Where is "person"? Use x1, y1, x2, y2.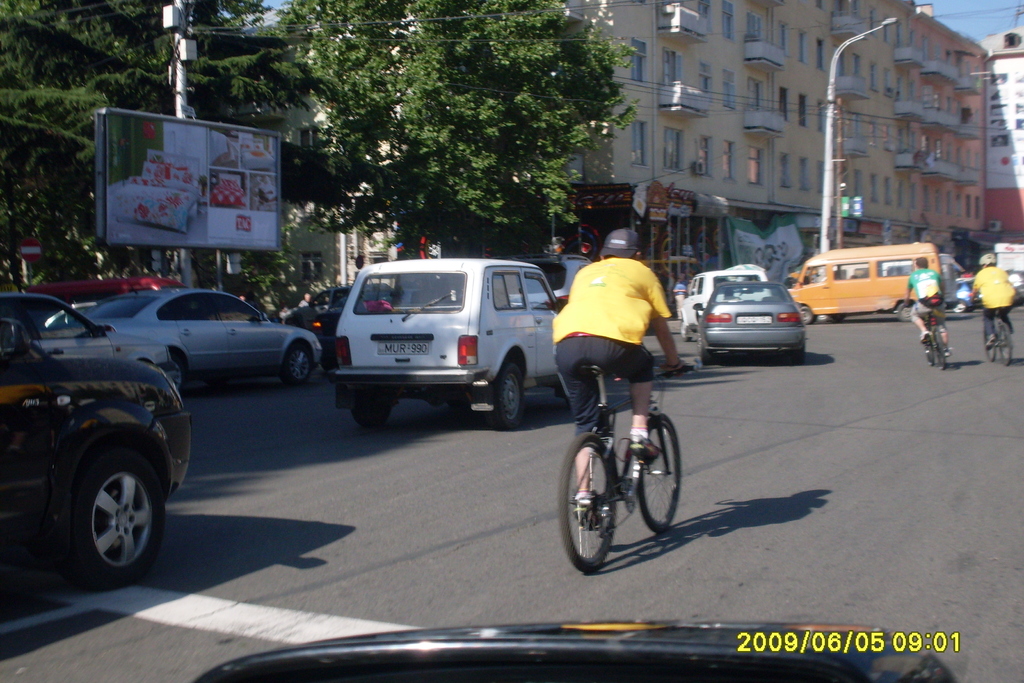
906, 253, 947, 346.
